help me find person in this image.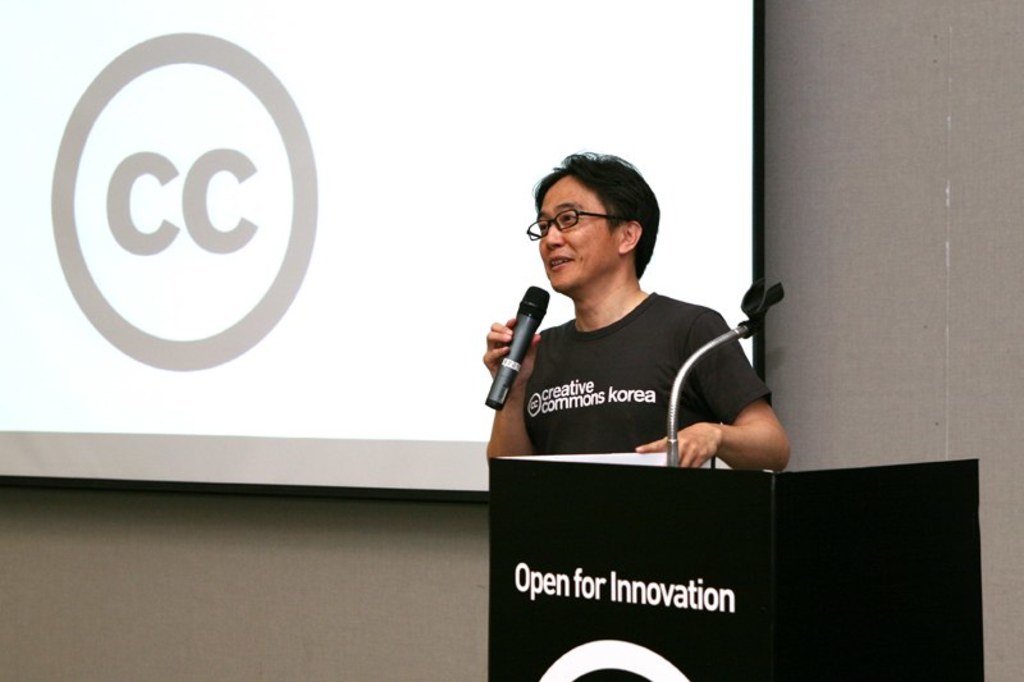
Found it: 479 151 797 472.
